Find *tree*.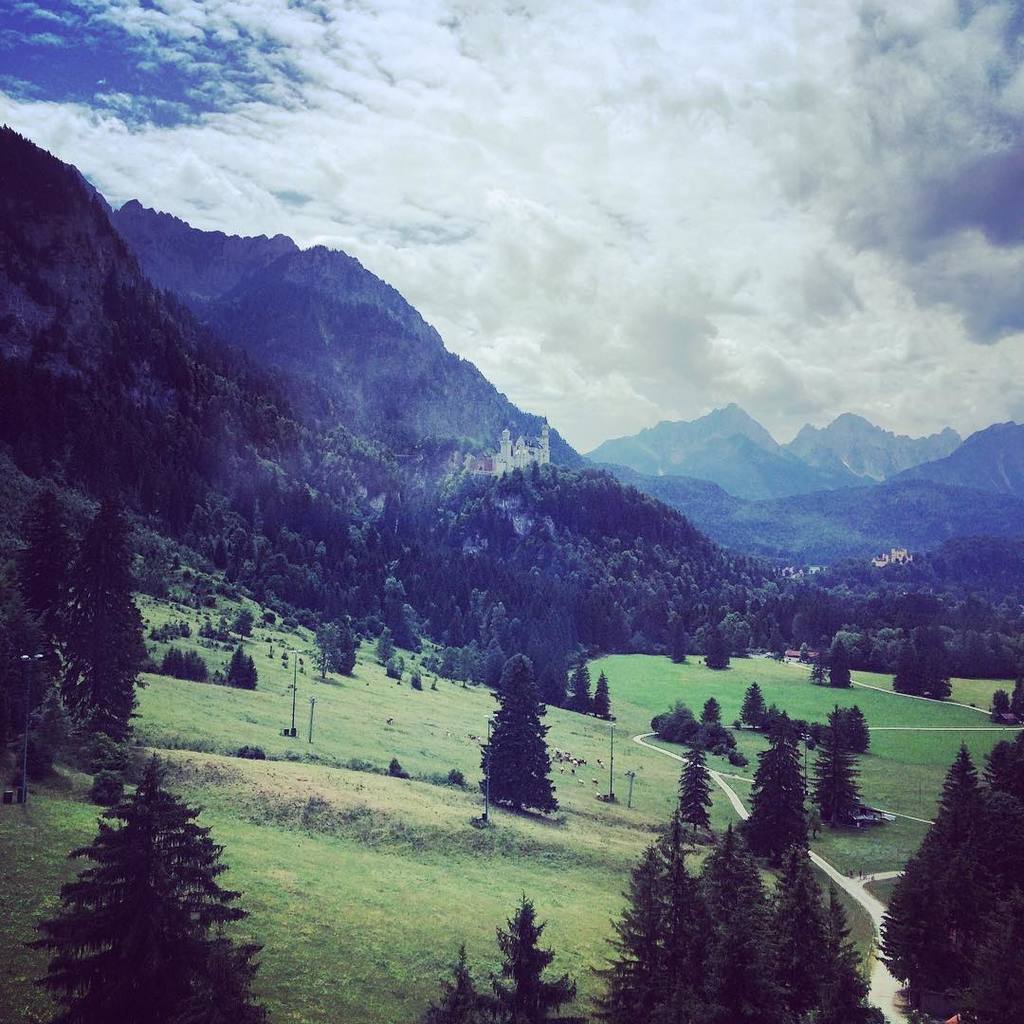
478:668:564:815.
